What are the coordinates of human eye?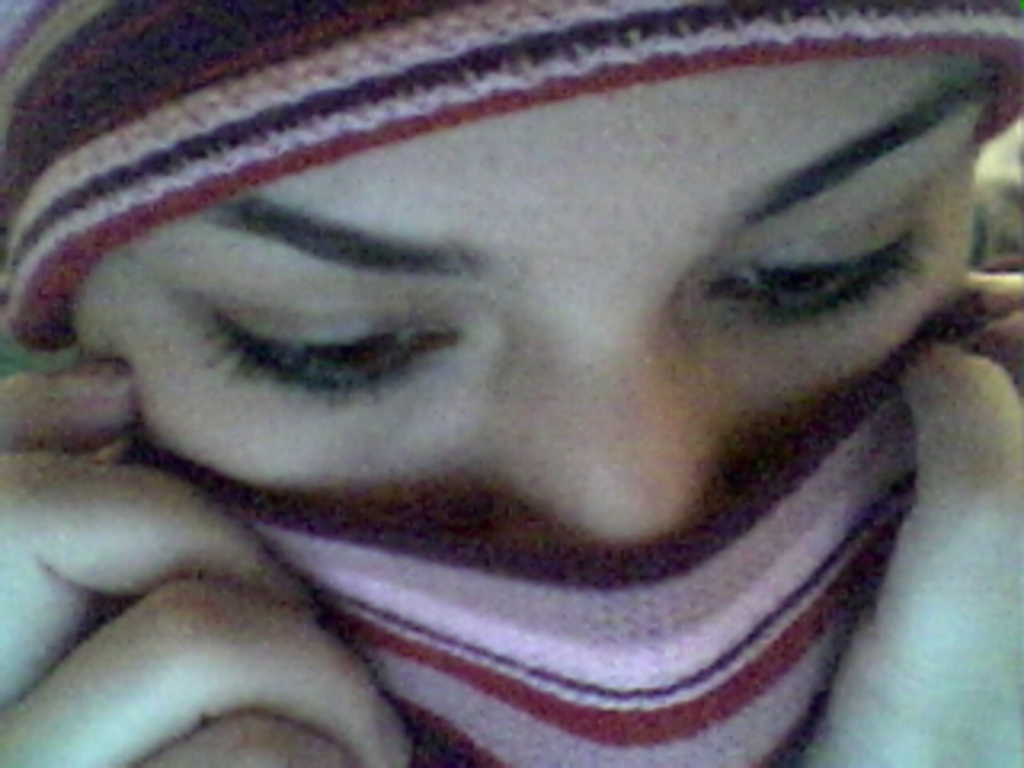
pyautogui.locateOnScreen(678, 205, 966, 336).
